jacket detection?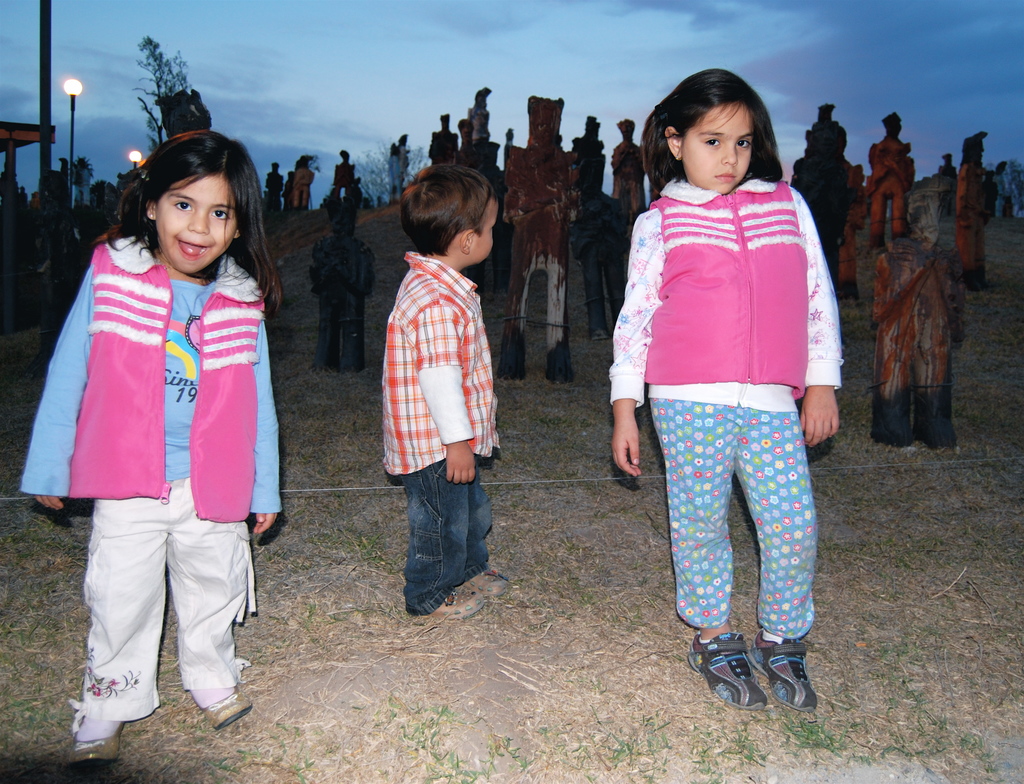
(643, 169, 820, 395)
